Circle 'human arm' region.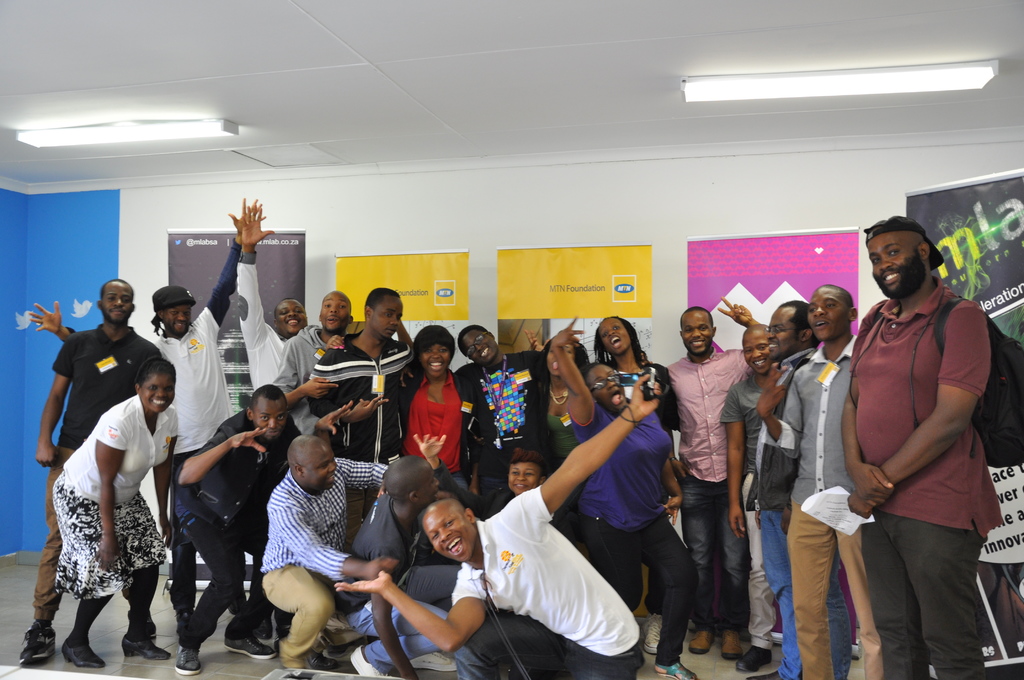
Region: 540,312,584,355.
